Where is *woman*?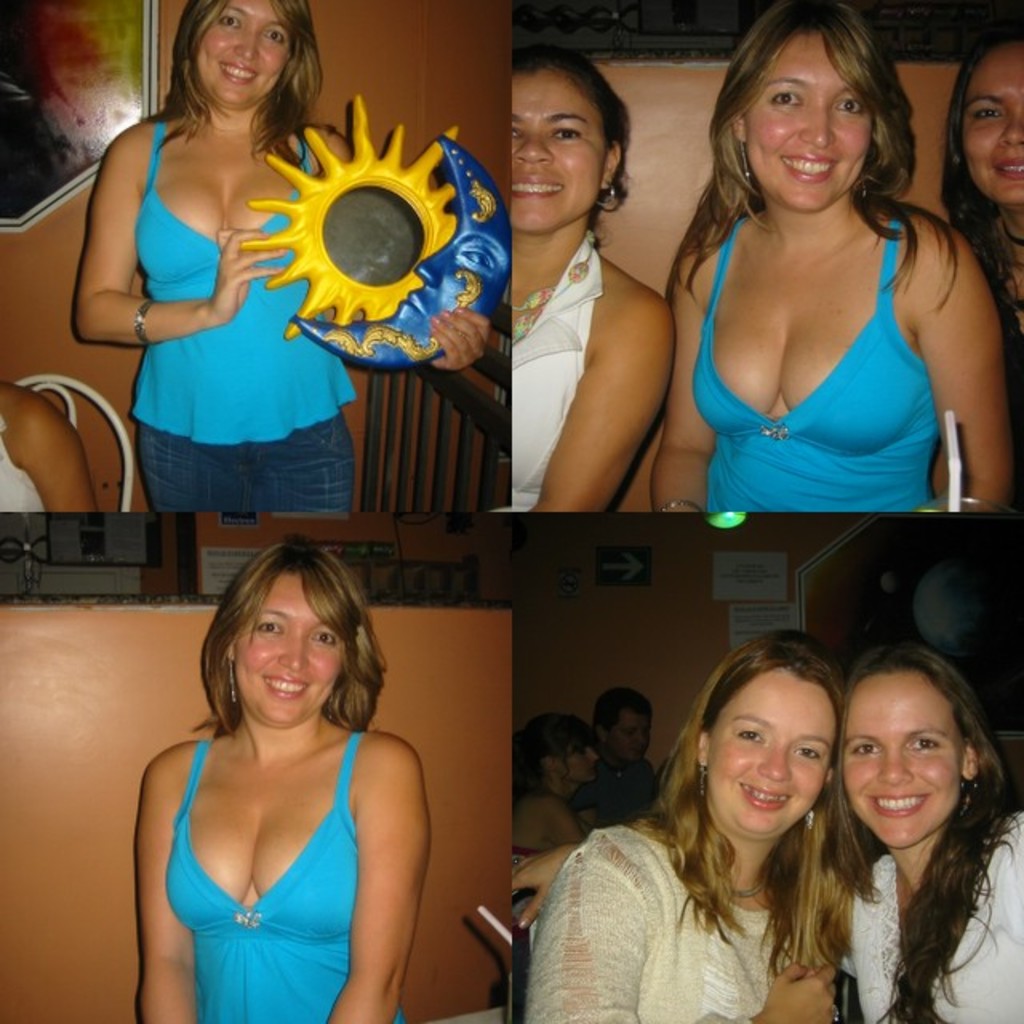
(x1=512, y1=710, x2=602, y2=853).
